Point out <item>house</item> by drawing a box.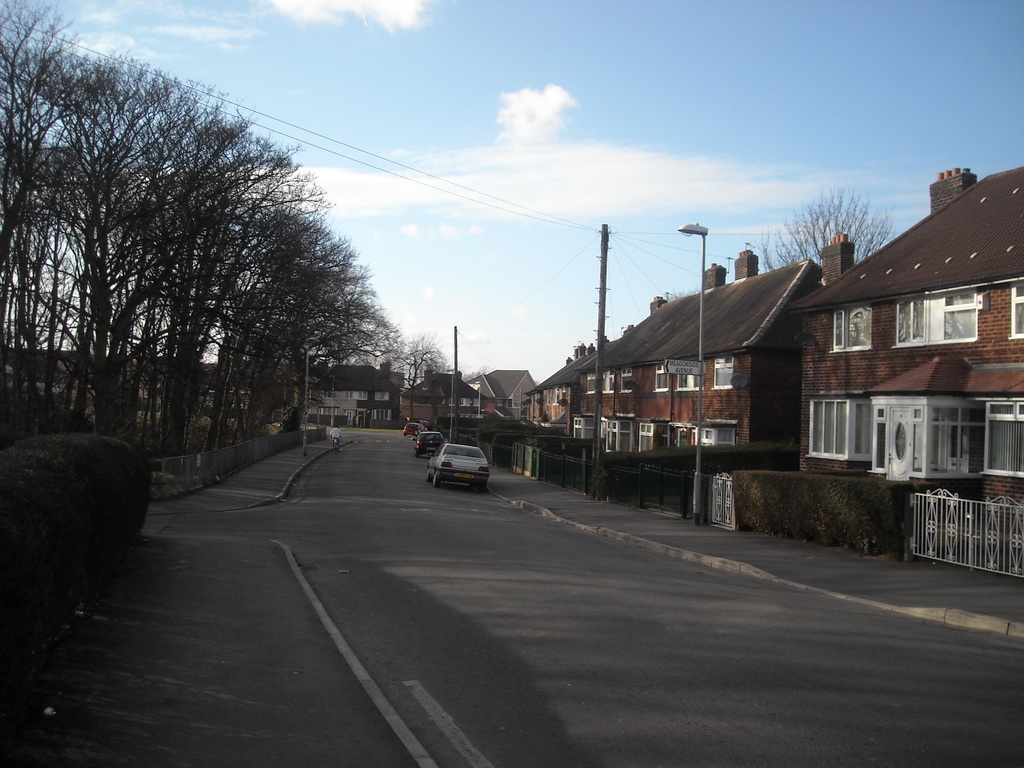
[x1=799, y1=180, x2=1023, y2=503].
